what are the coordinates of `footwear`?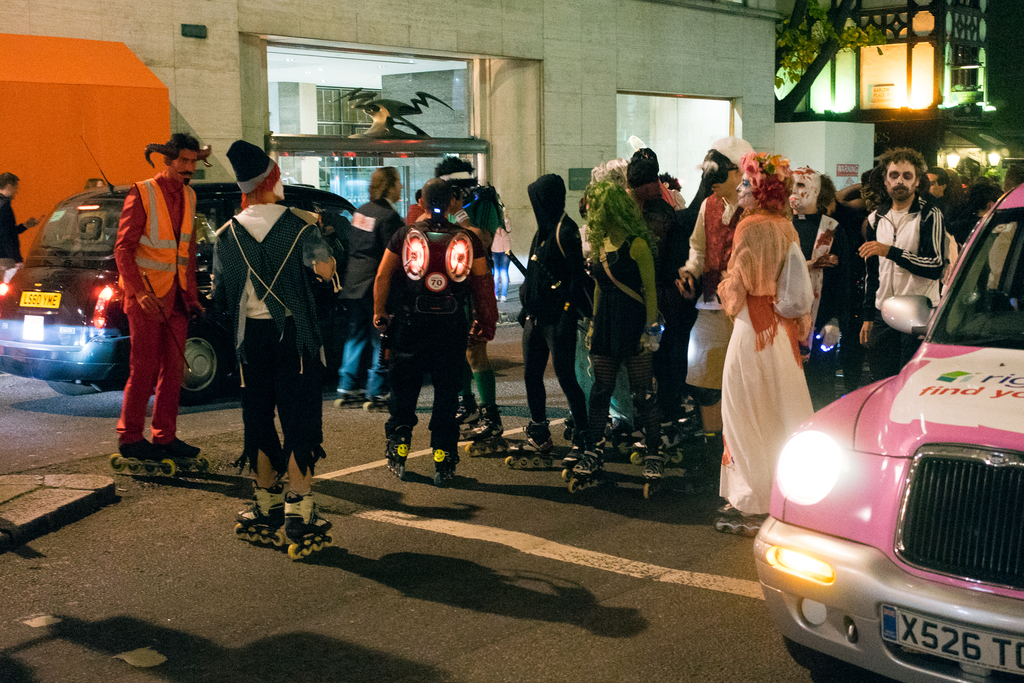
337:383:374:409.
